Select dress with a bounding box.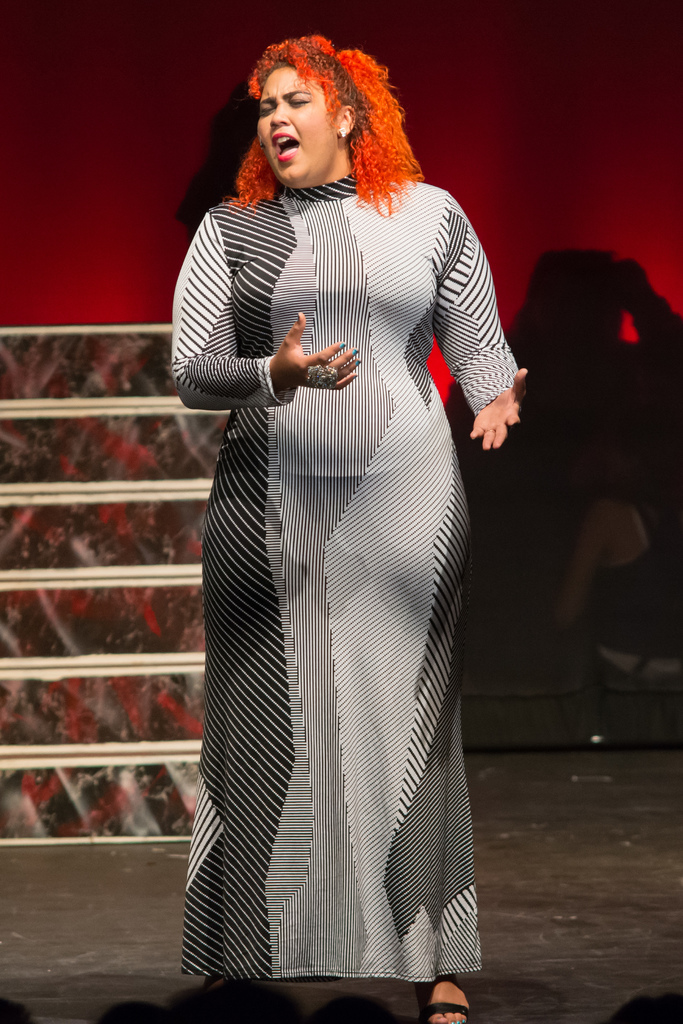
box(171, 168, 520, 980).
